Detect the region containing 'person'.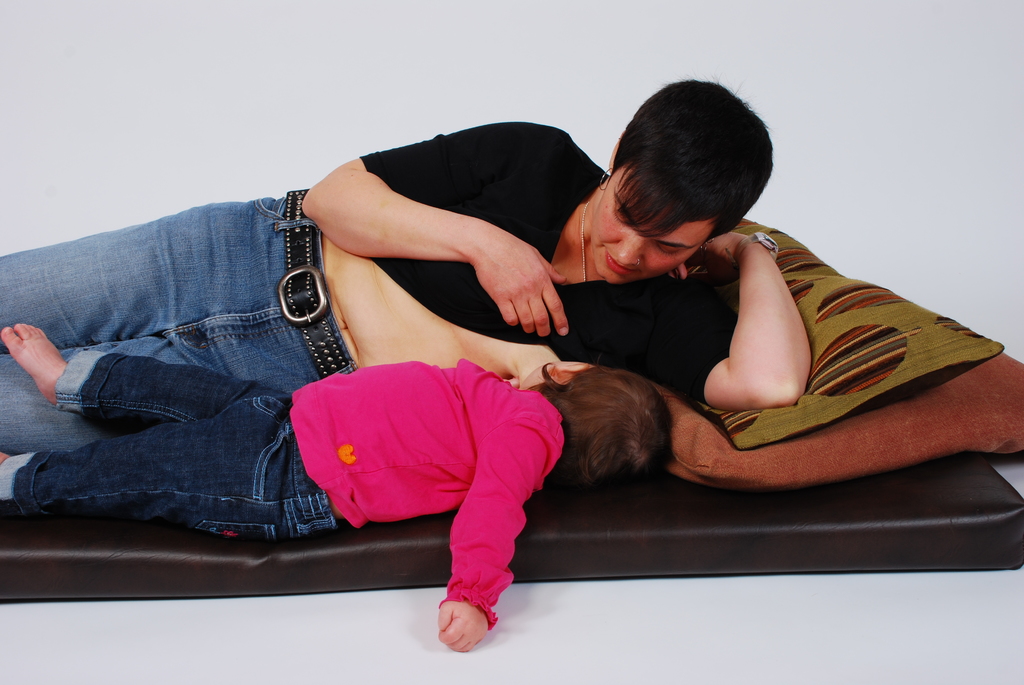
(0, 323, 675, 654).
